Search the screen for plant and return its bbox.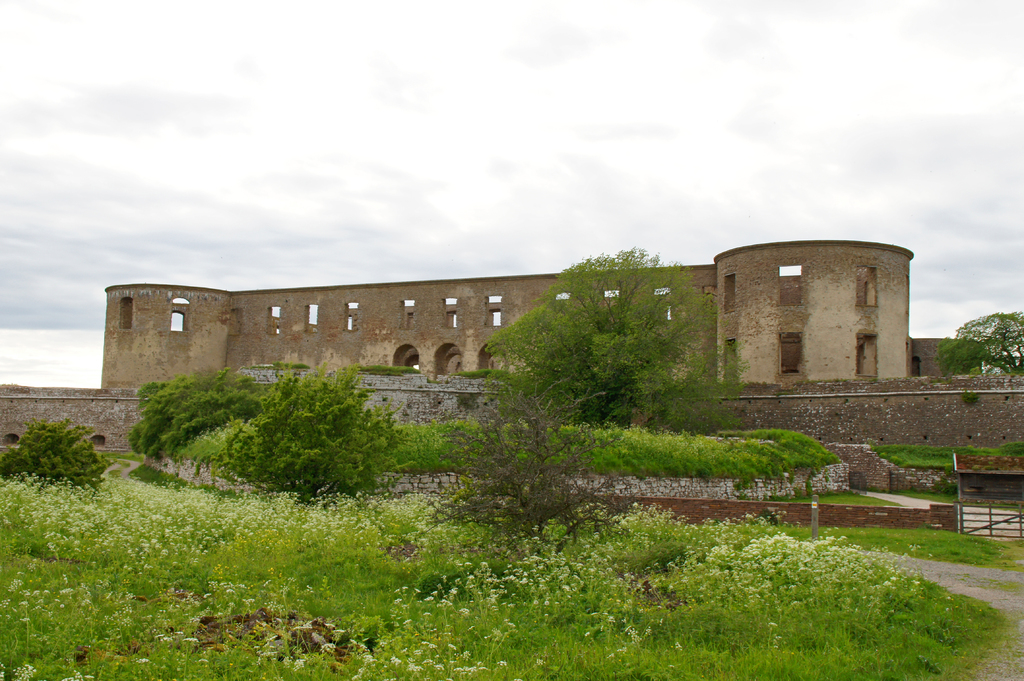
Found: box(22, 410, 99, 513).
